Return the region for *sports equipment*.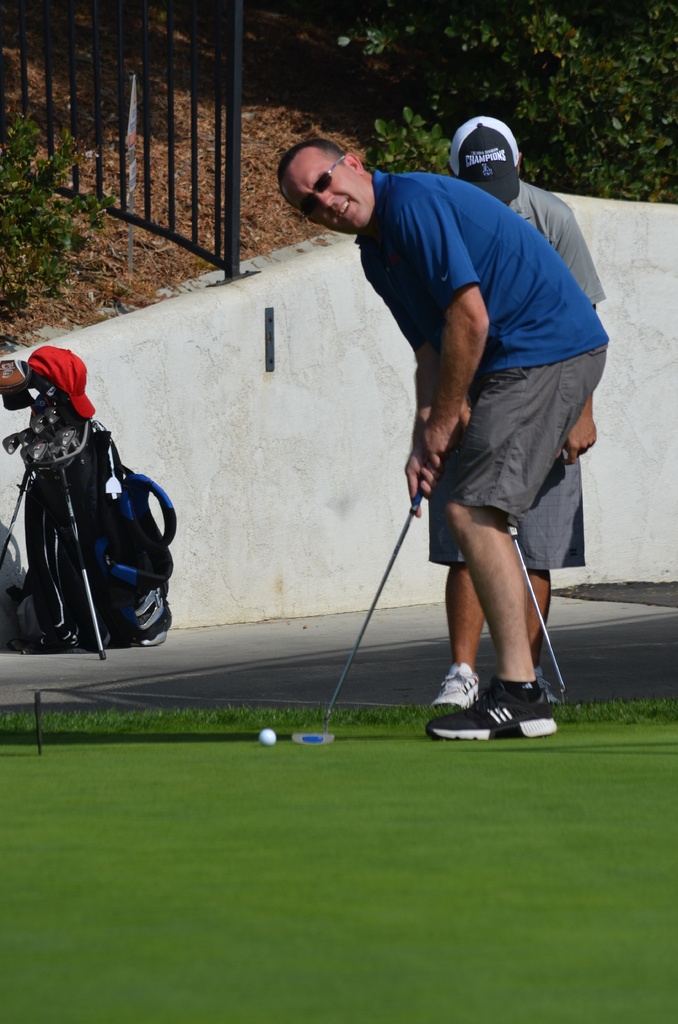
pyautogui.locateOnScreen(257, 726, 278, 749).
